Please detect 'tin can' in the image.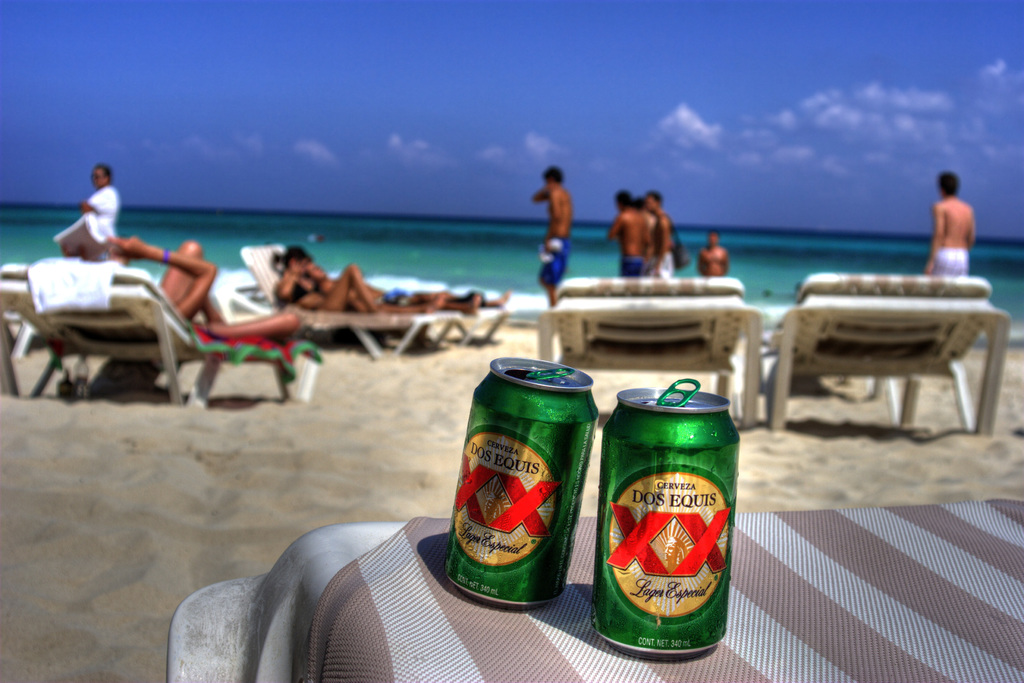
{"left": 444, "top": 356, "right": 601, "bottom": 608}.
